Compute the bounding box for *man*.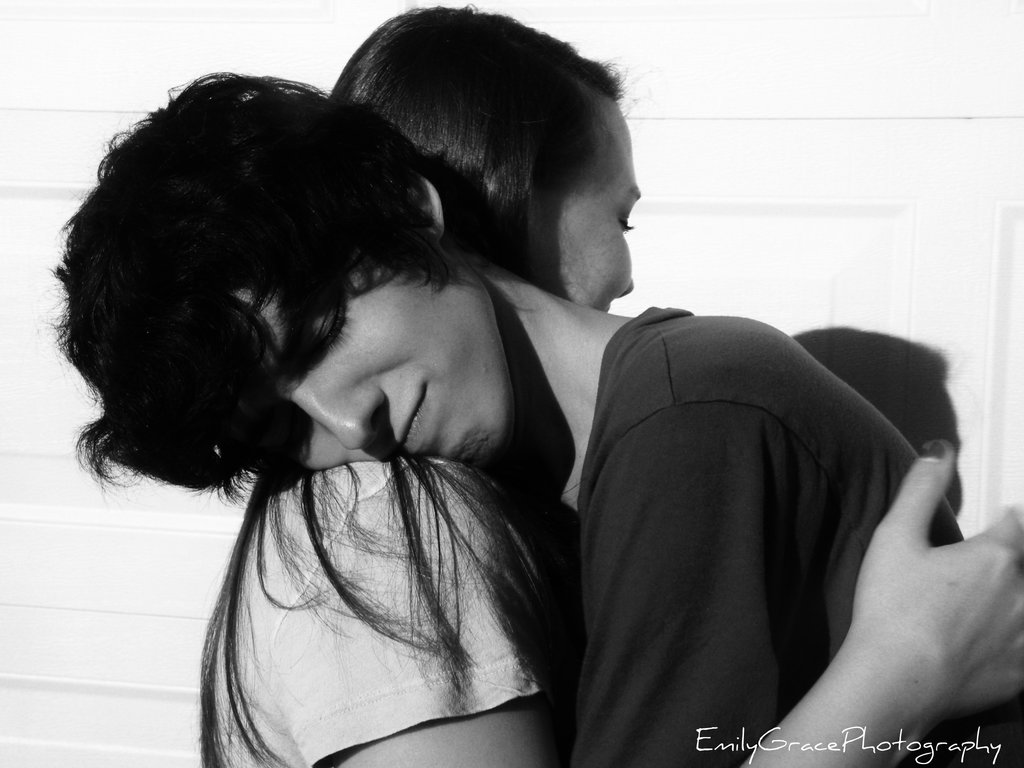
<bbox>42, 70, 1023, 767</bbox>.
